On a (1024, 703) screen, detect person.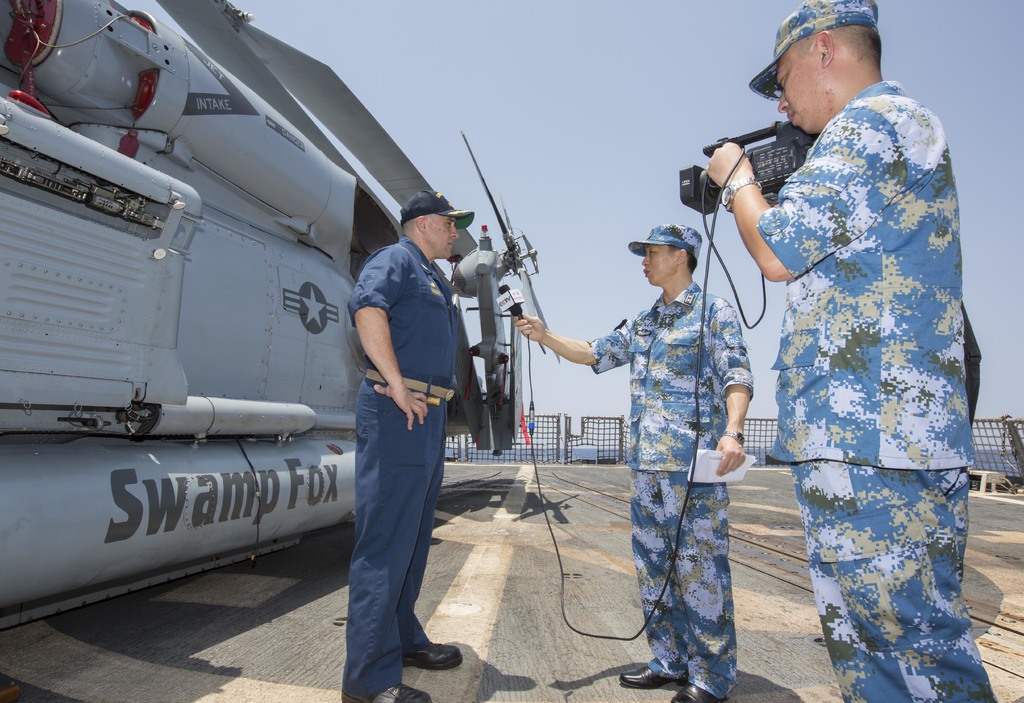
{"left": 339, "top": 189, "right": 474, "bottom": 702}.
